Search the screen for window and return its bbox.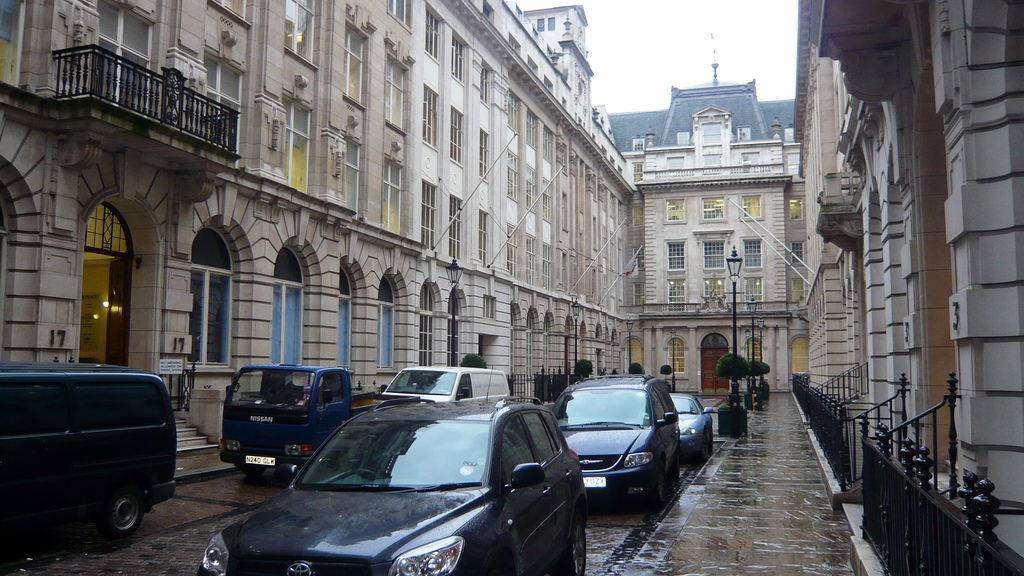
Found: [left=451, top=27, right=464, bottom=88].
